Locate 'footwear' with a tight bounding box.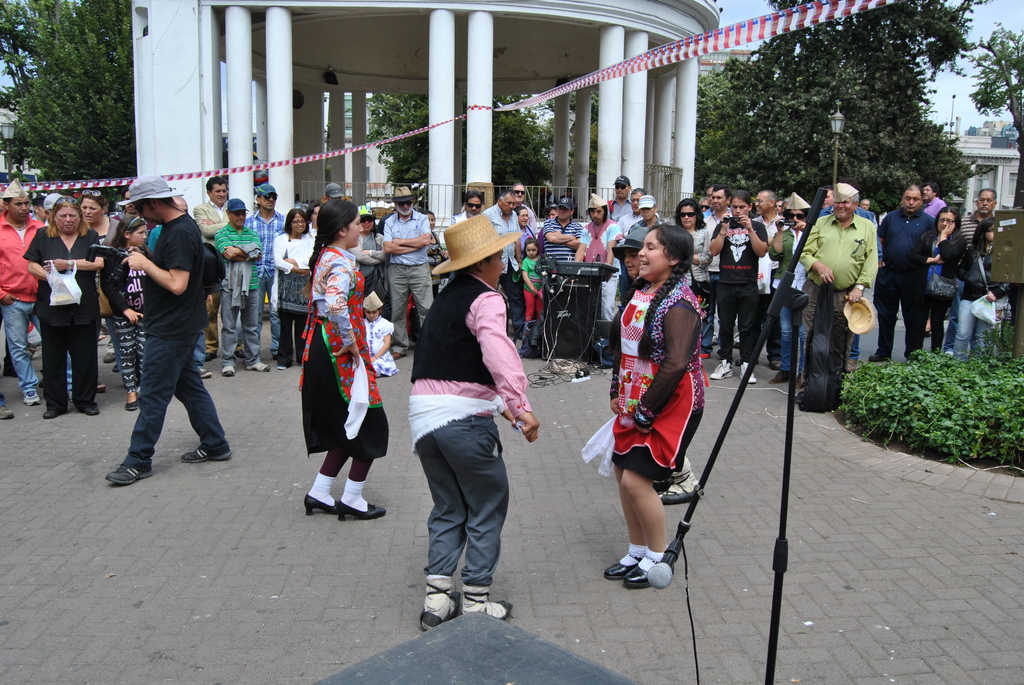
<region>770, 355, 781, 372</region>.
